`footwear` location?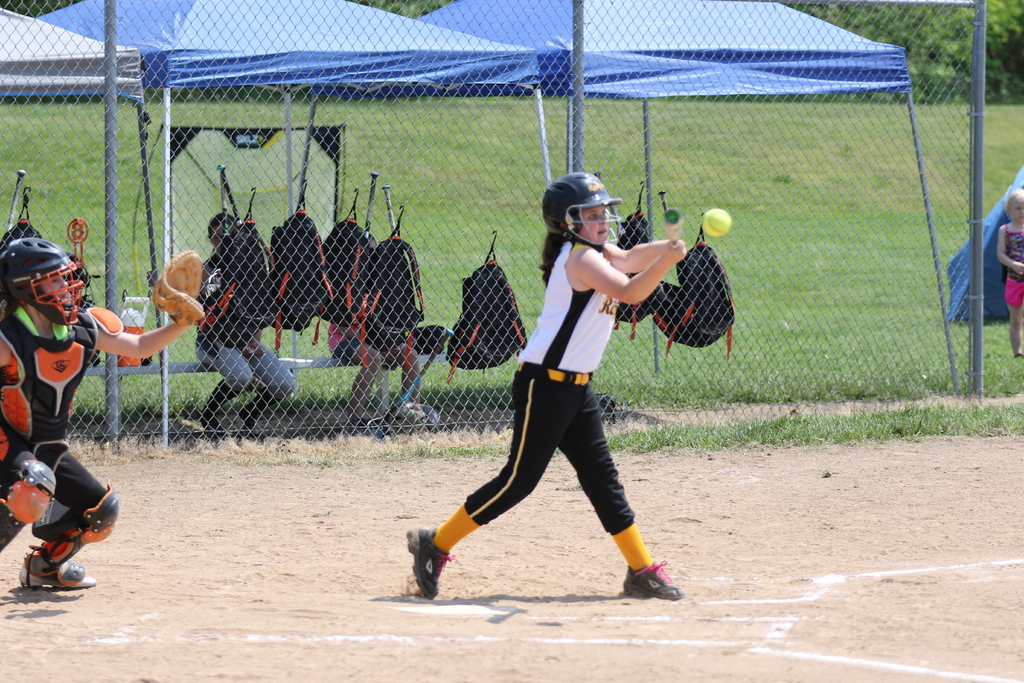
[619, 554, 684, 601]
